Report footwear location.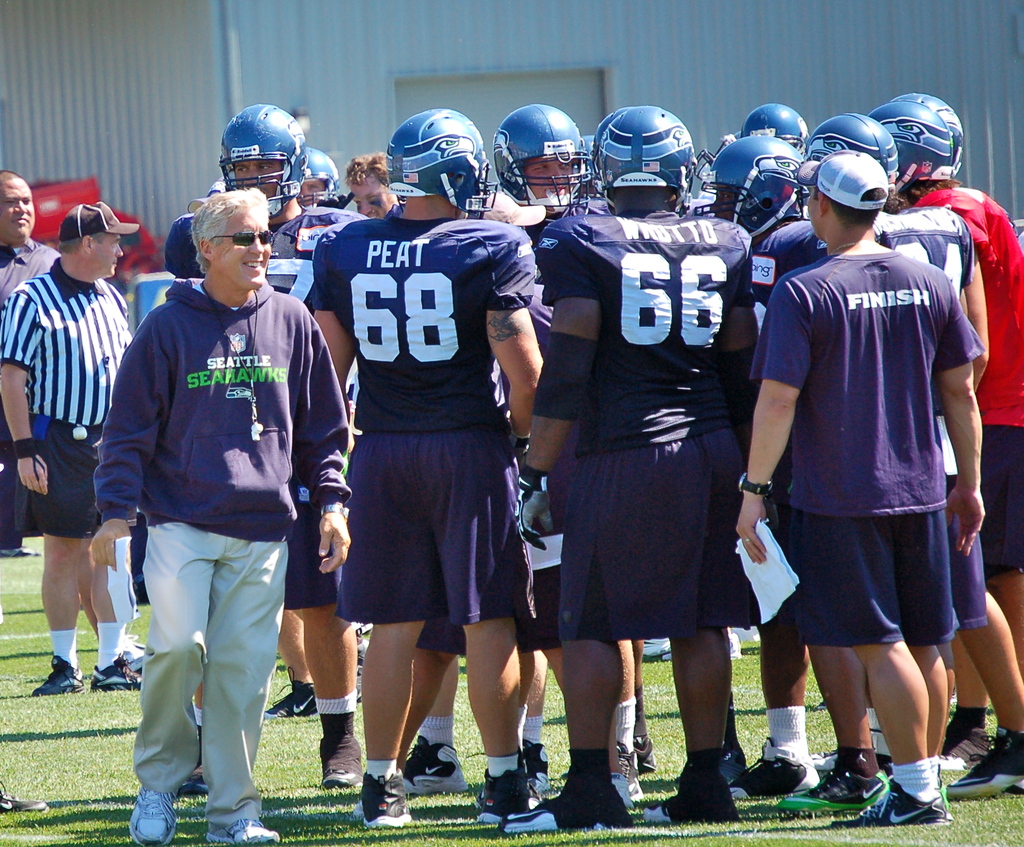
Report: crop(824, 766, 955, 829).
